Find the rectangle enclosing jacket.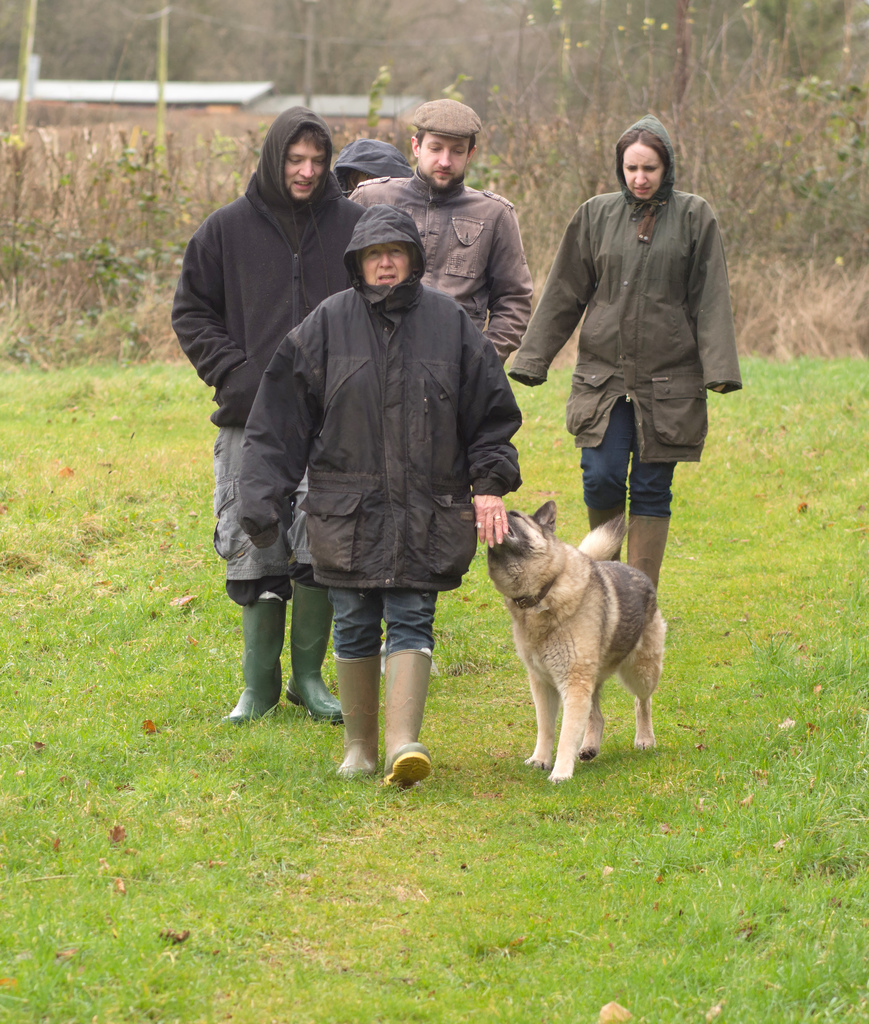
box=[257, 206, 518, 561].
